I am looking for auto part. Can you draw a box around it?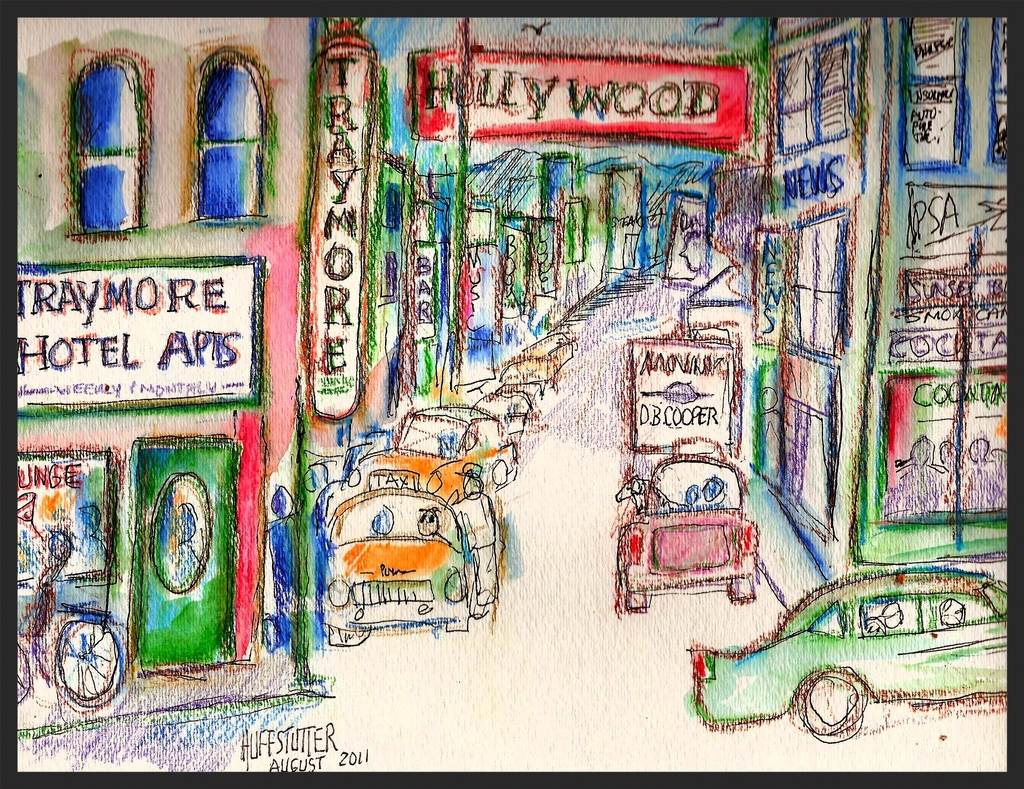
Sure, the bounding box is select_region(792, 666, 867, 744).
